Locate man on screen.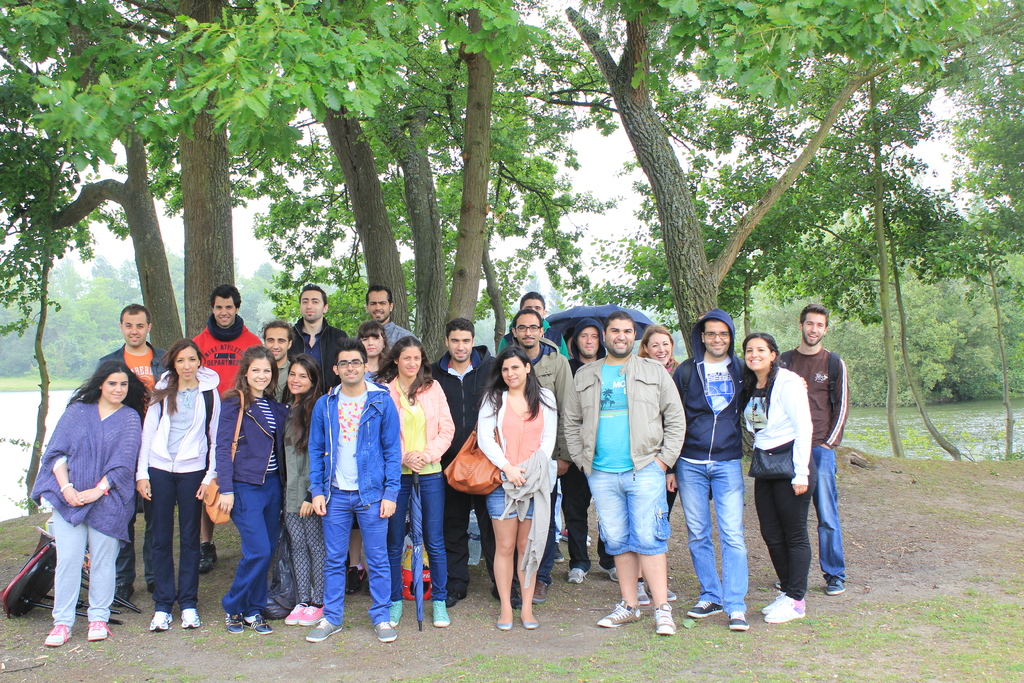
On screen at region(430, 317, 519, 609).
